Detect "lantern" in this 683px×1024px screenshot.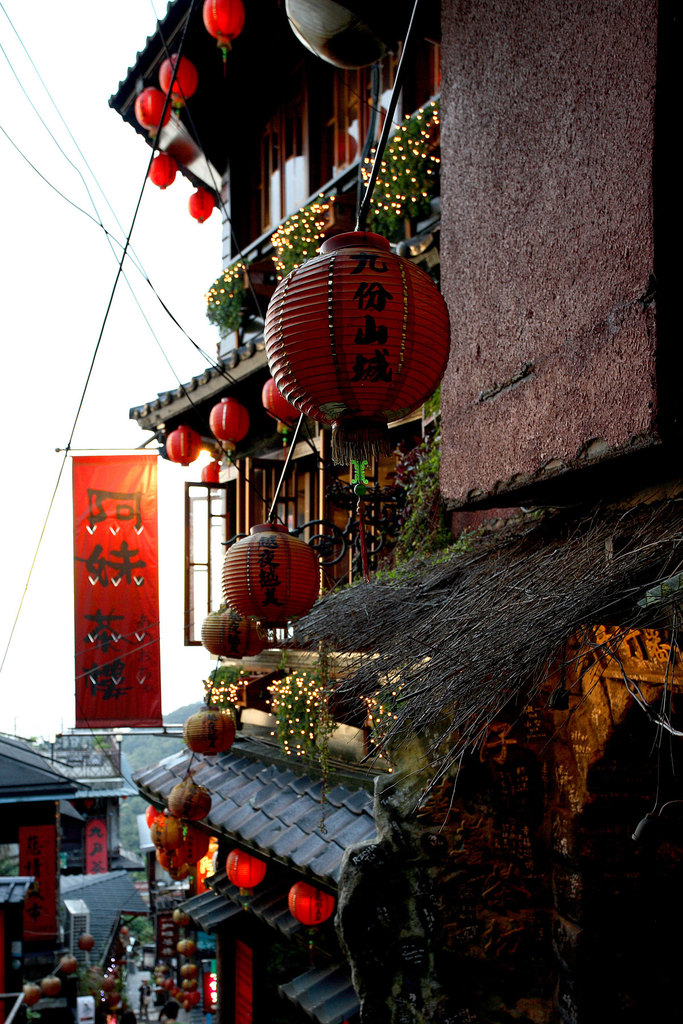
Detection: region(189, 194, 213, 221).
